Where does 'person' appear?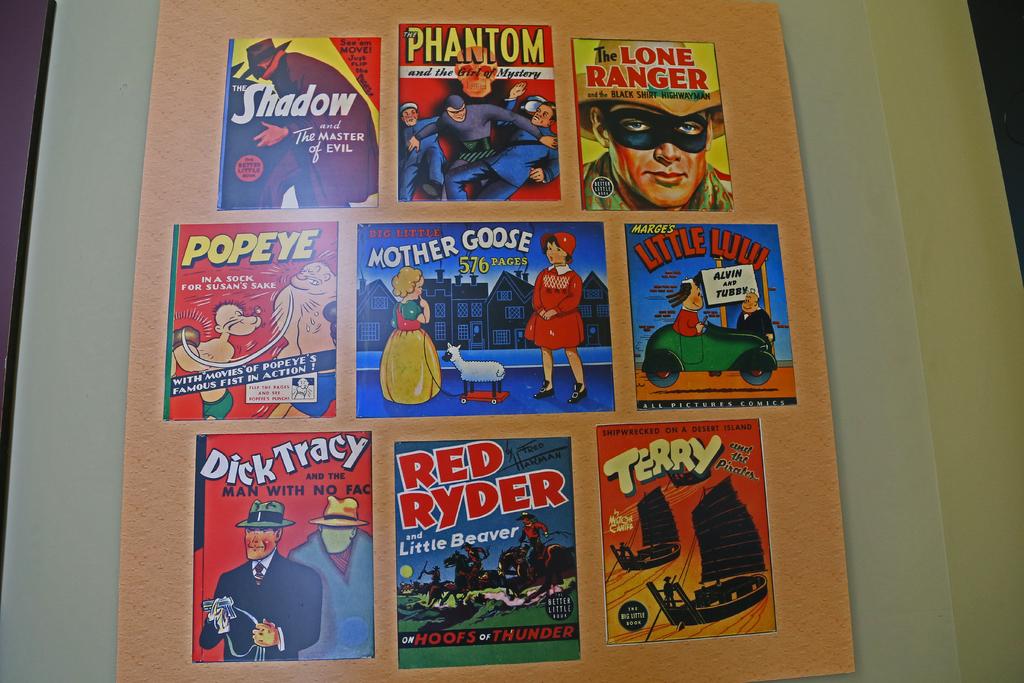
Appears at pyautogui.locateOnScreen(398, 102, 447, 201).
